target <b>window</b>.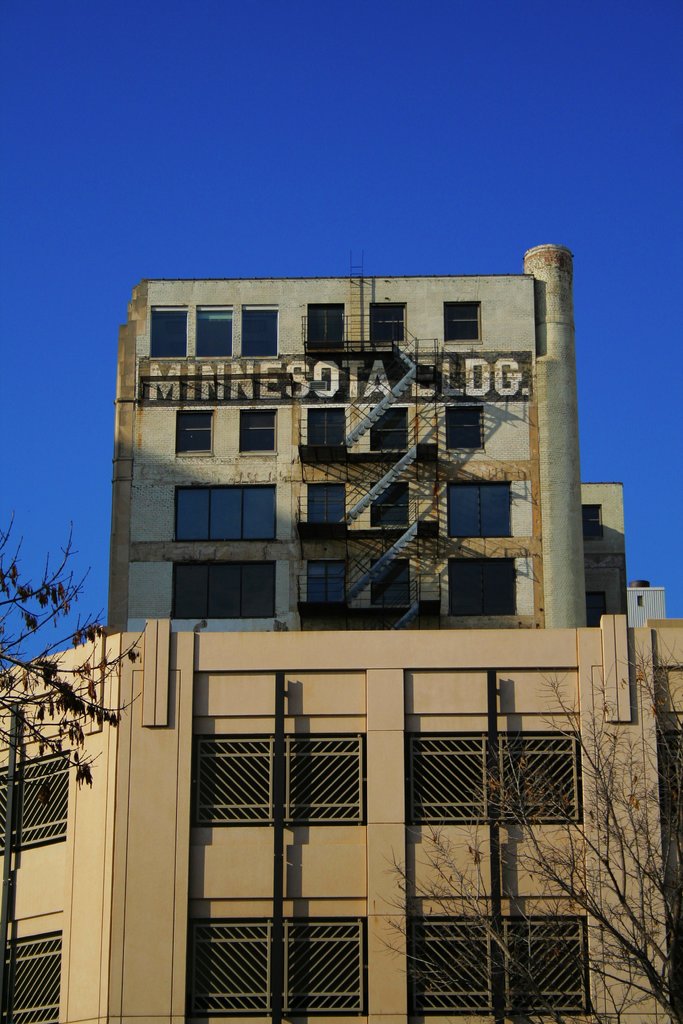
Target region: rect(0, 936, 62, 1023).
